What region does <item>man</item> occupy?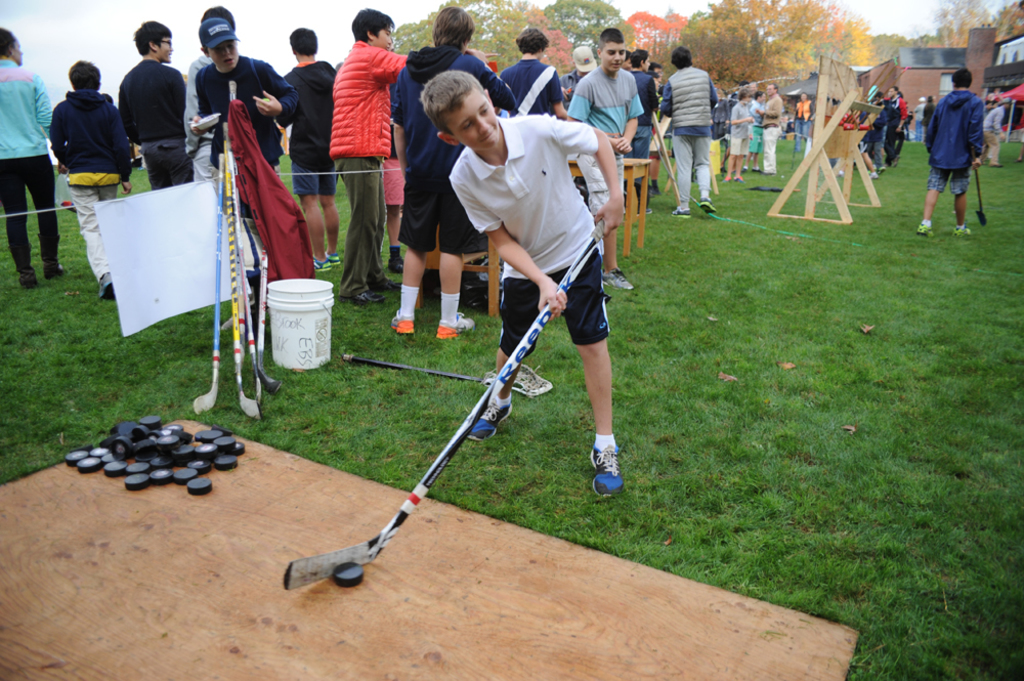
l=886, t=85, r=908, b=168.
